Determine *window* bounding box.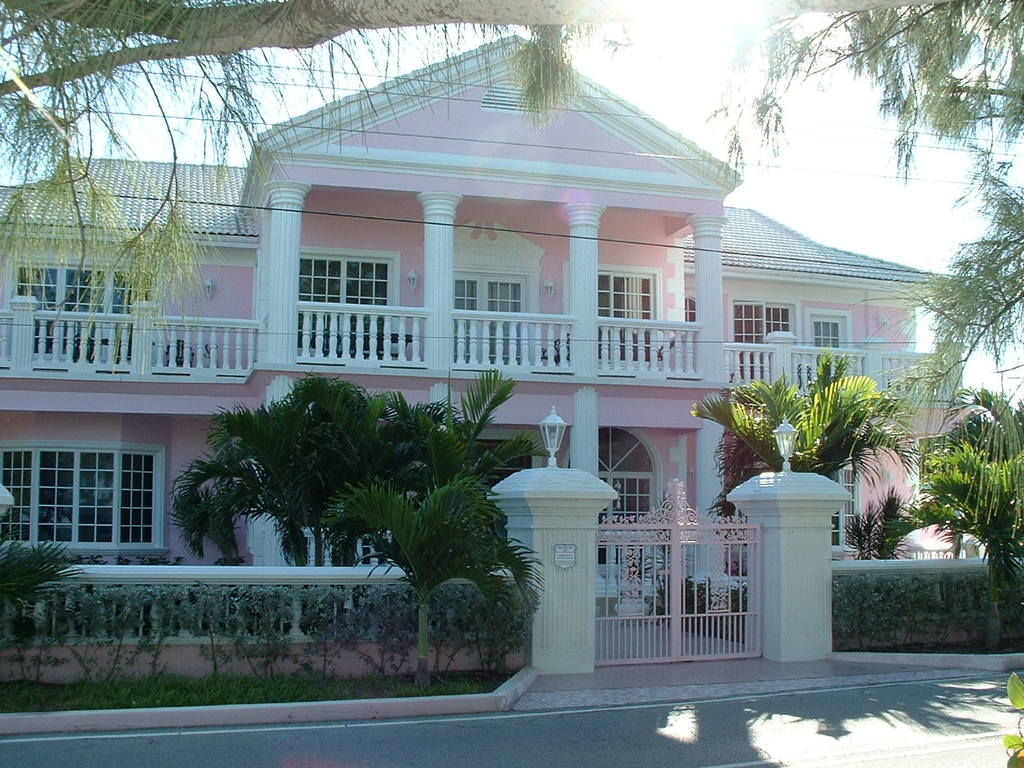
Determined: (9,252,171,374).
